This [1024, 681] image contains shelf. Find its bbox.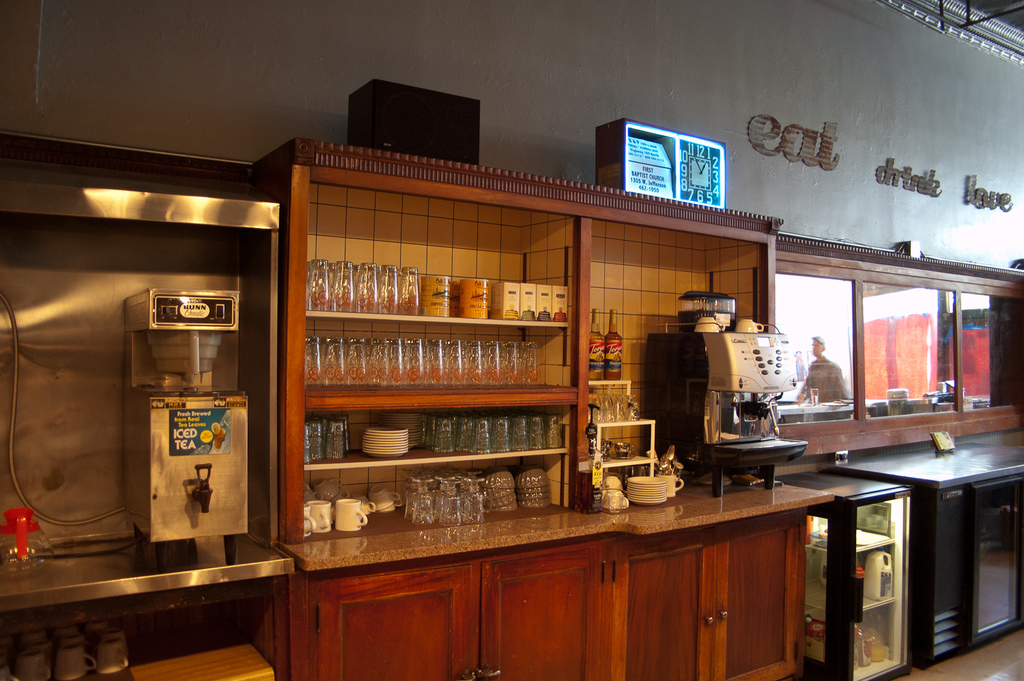
left=593, top=421, right=656, bottom=462.
